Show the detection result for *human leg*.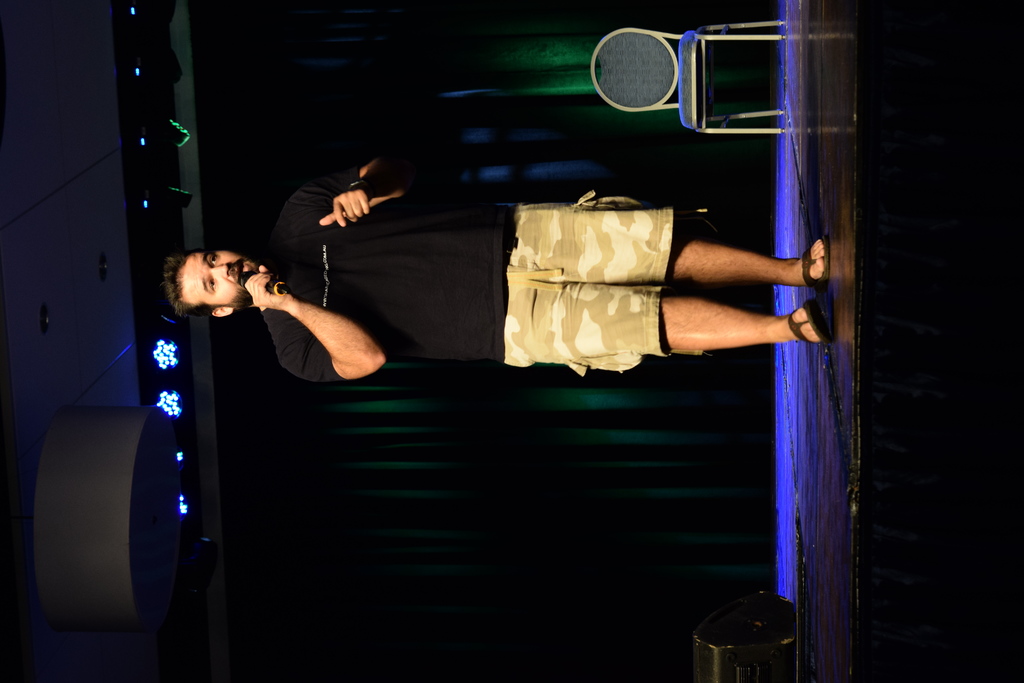
x1=506, y1=286, x2=827, y2=373.
